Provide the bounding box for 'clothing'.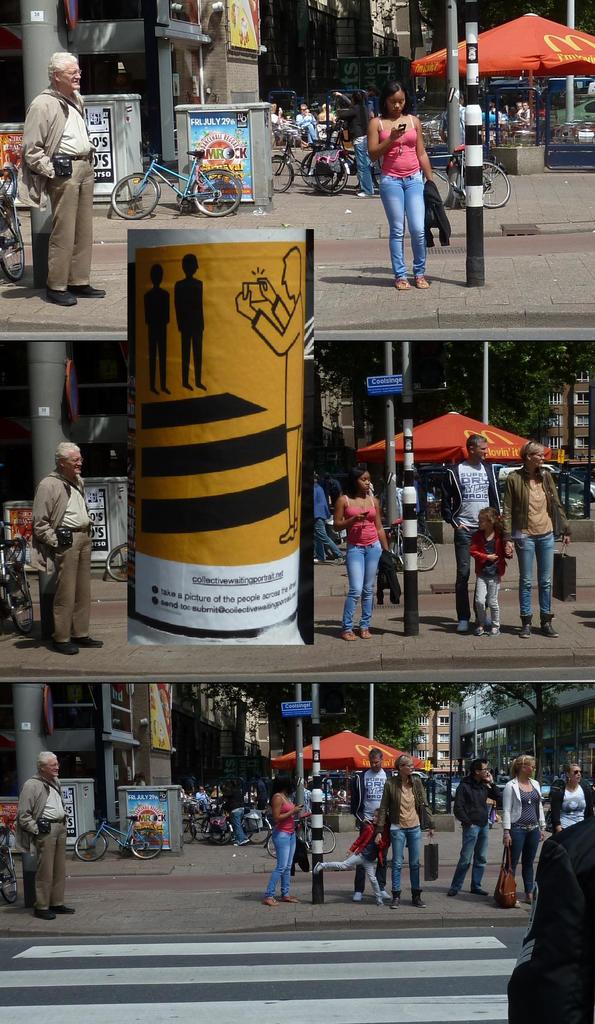
{"left": 502, "top": 777, "right": 545, "bottom": 896}.
